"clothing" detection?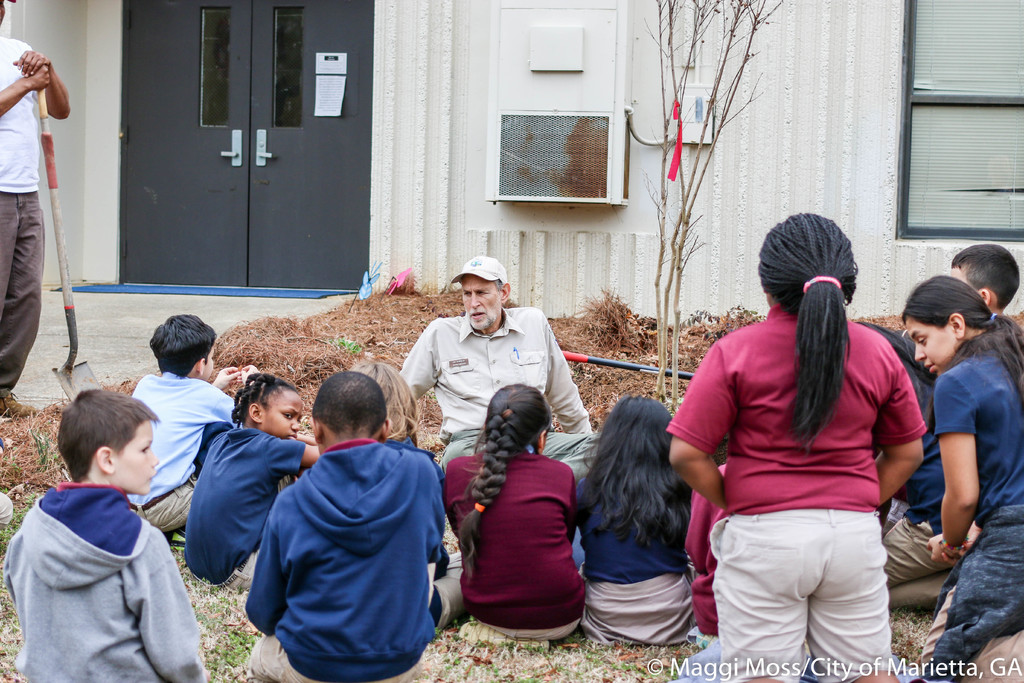
<region>445, 451, 583, 641</region>
